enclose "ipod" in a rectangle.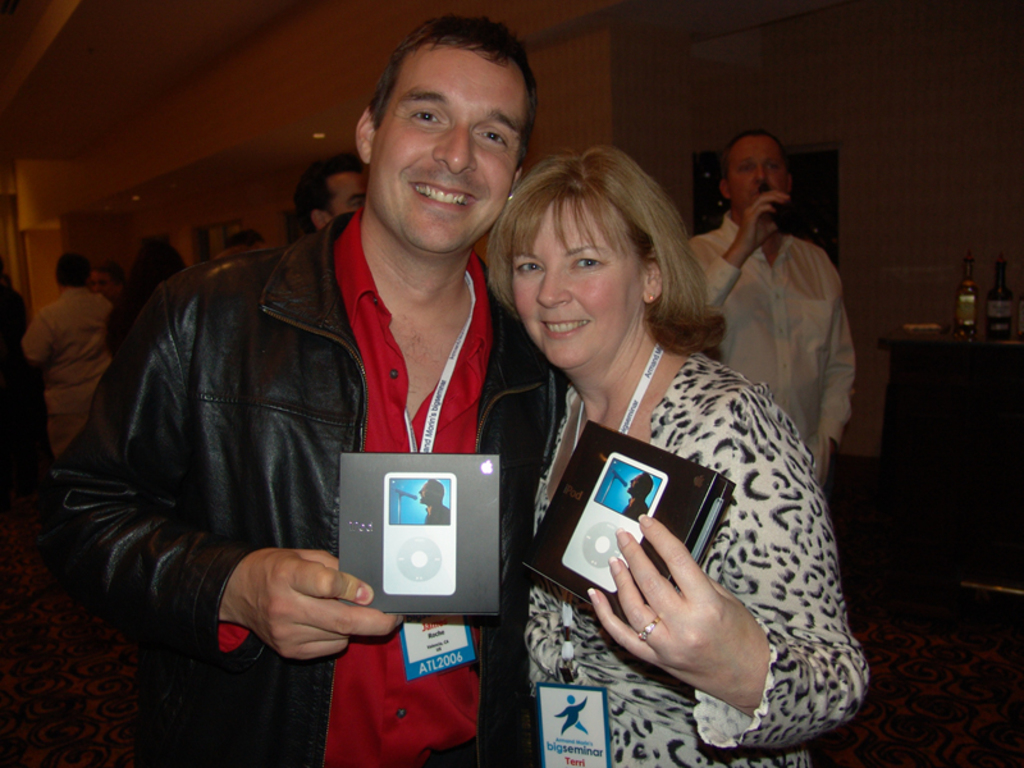
(383,472,457,594).
